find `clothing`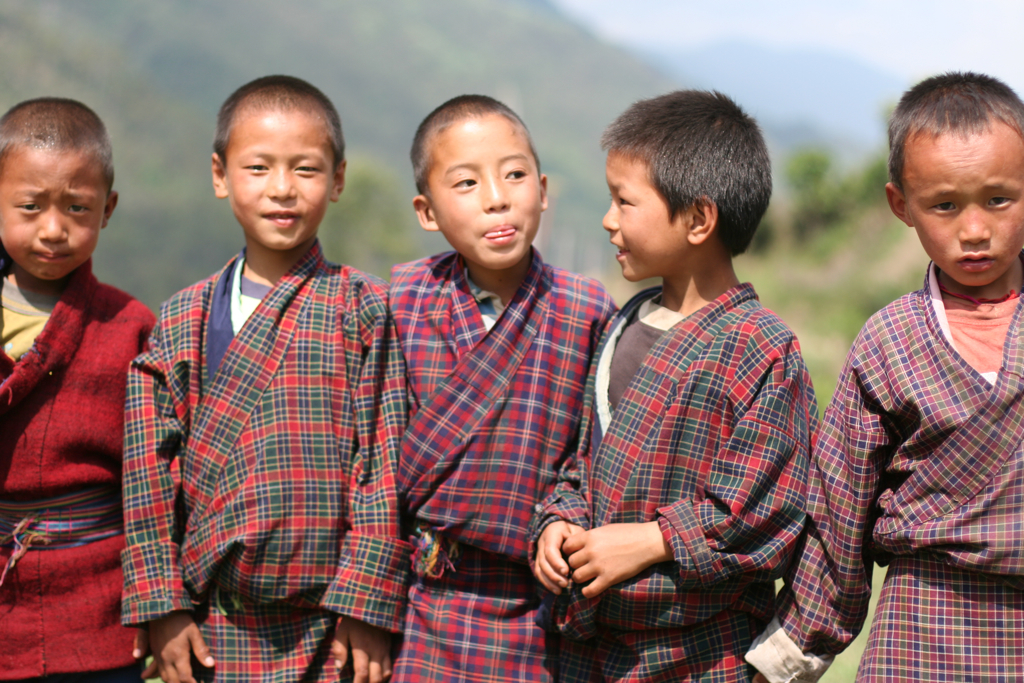
pyautogui.locateOnScreen(0, 257, 156, 682)
